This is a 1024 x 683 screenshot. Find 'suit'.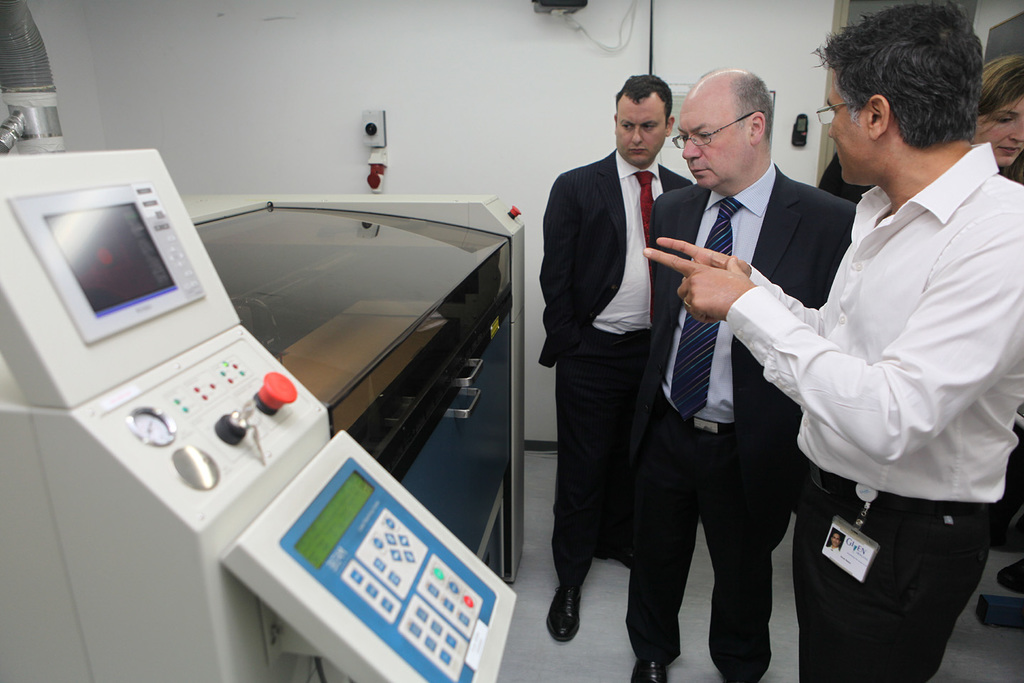
Bounding box: Rect(624, 161, 853, 682).
